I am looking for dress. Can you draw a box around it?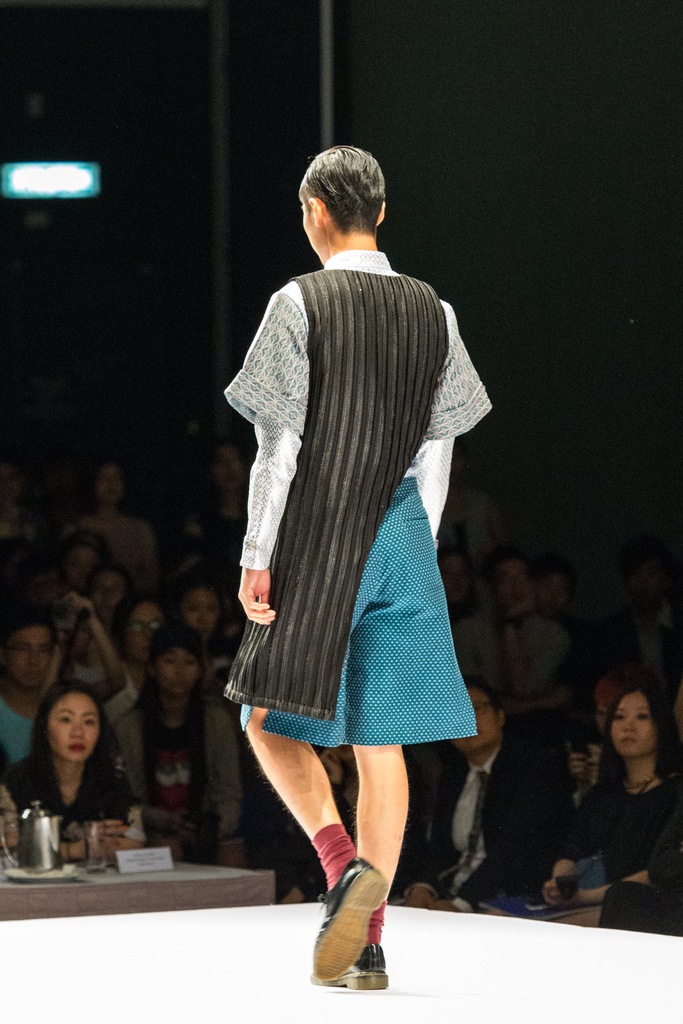
Sure, the bounding box is x1=220, y1=253, x2=484, y2=751.
